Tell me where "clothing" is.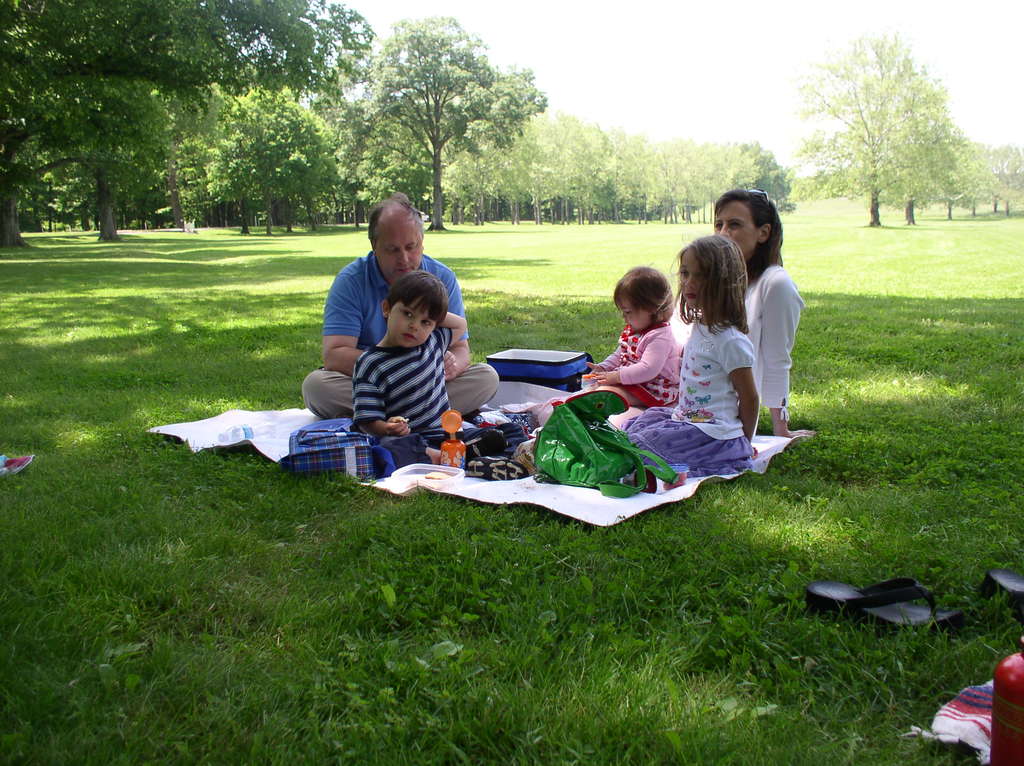
"clothing" is at [x1=596, y1=321, x2=682, y2=410].
